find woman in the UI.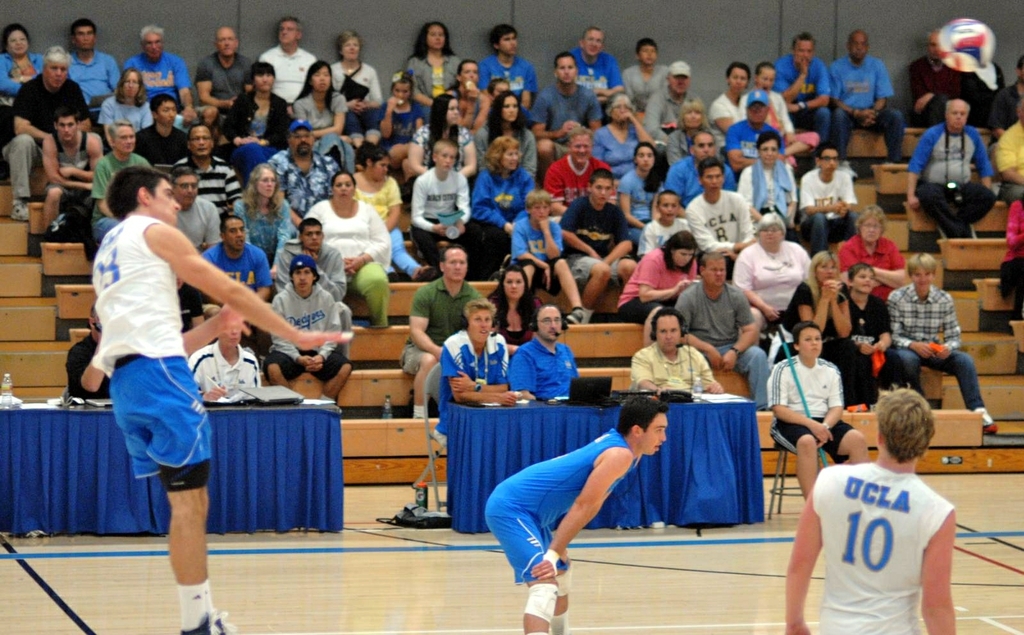
UI element at <region>784, 247, 881, 409</region>.
